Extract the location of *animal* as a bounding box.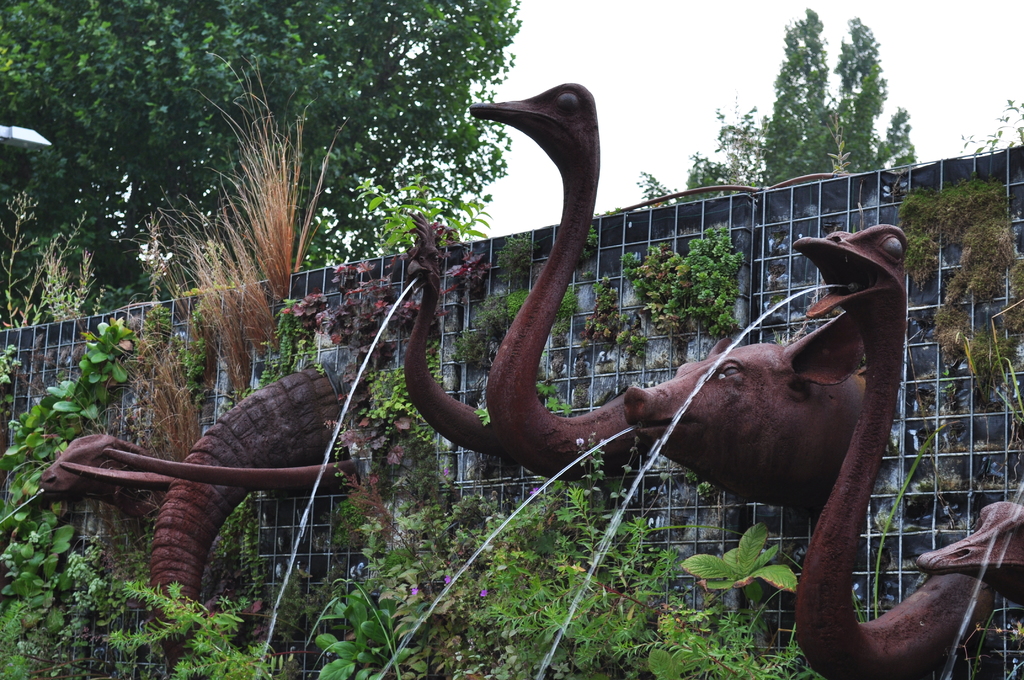
bbox(620, 341, 878, 503).
